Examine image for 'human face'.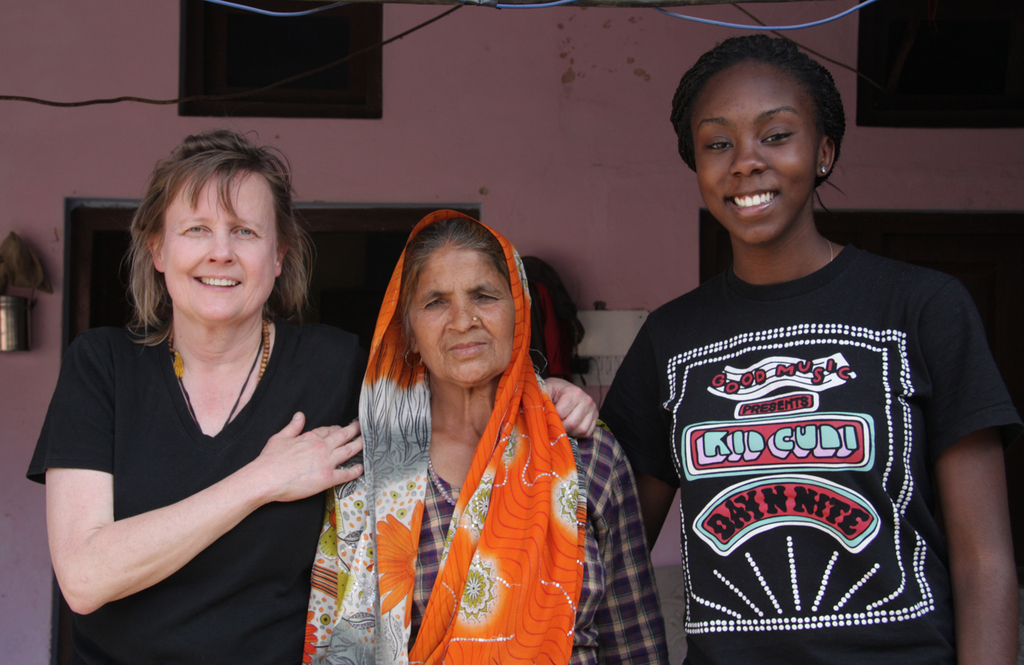
Examination result: bbox=[160, 168, 277, 336].
